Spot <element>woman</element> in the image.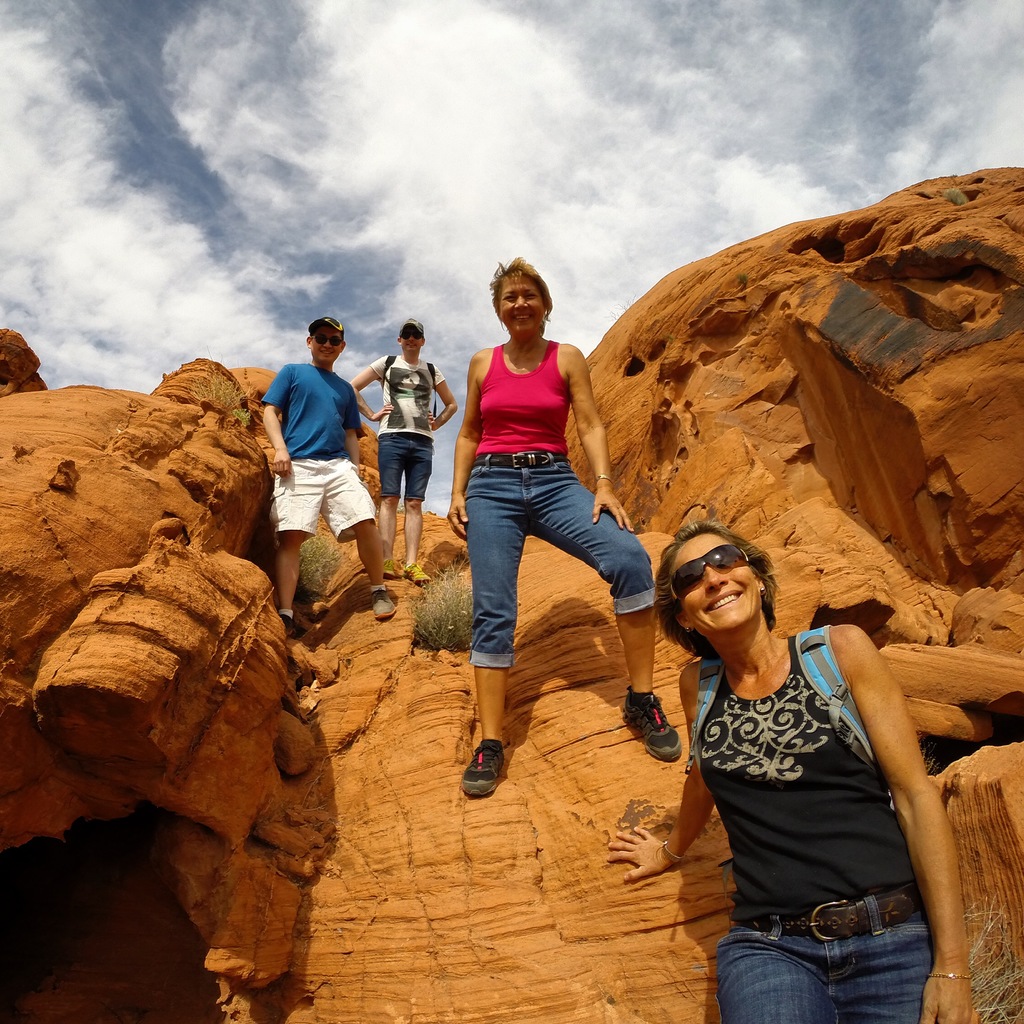
<element>woman</element> found at bbox(595, 512, 982, 1023).
